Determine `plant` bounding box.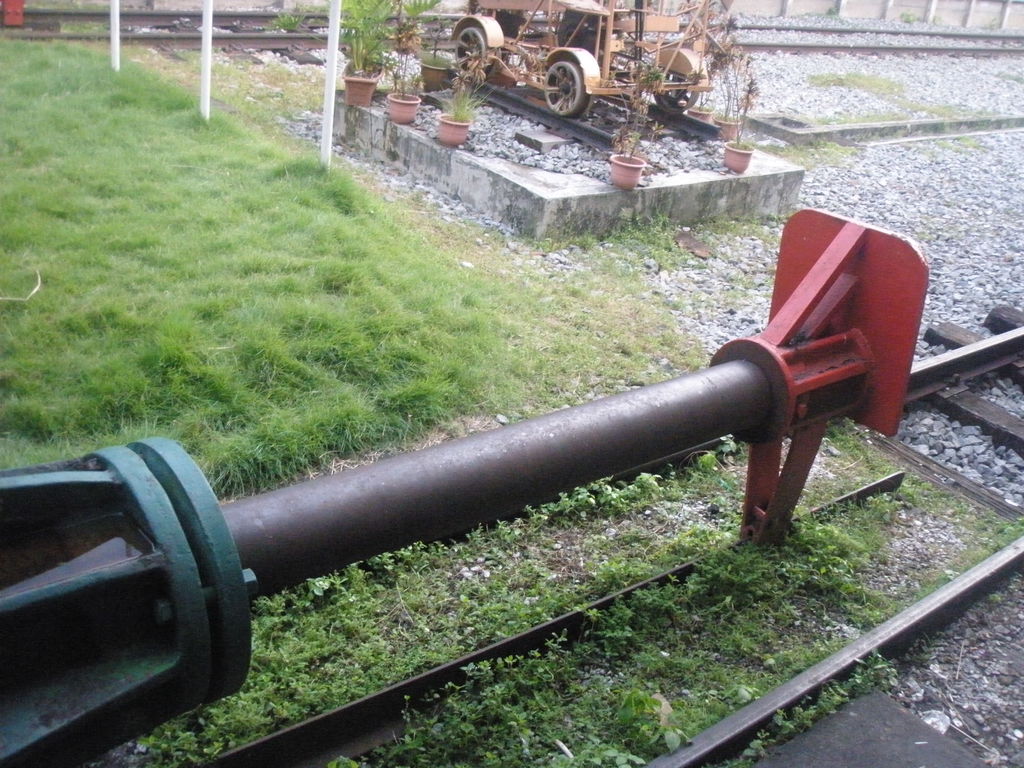
Determined: bbox=[609, 63, 650, 161].
